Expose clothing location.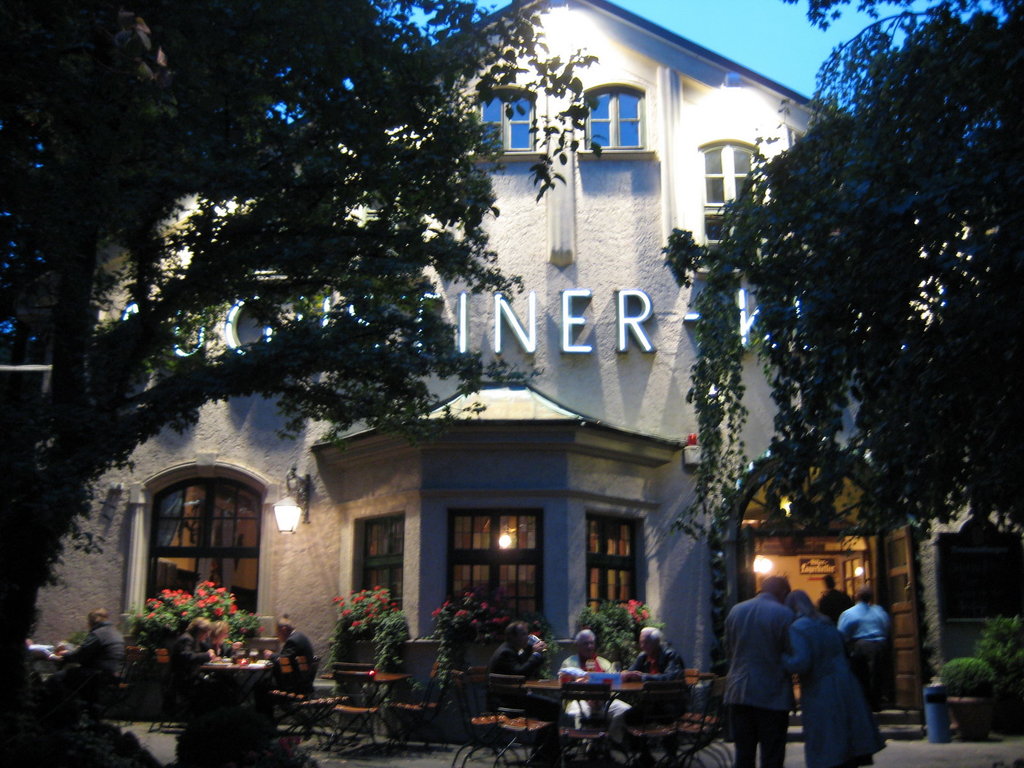
Exposed at (721, 590, 794, 767).
